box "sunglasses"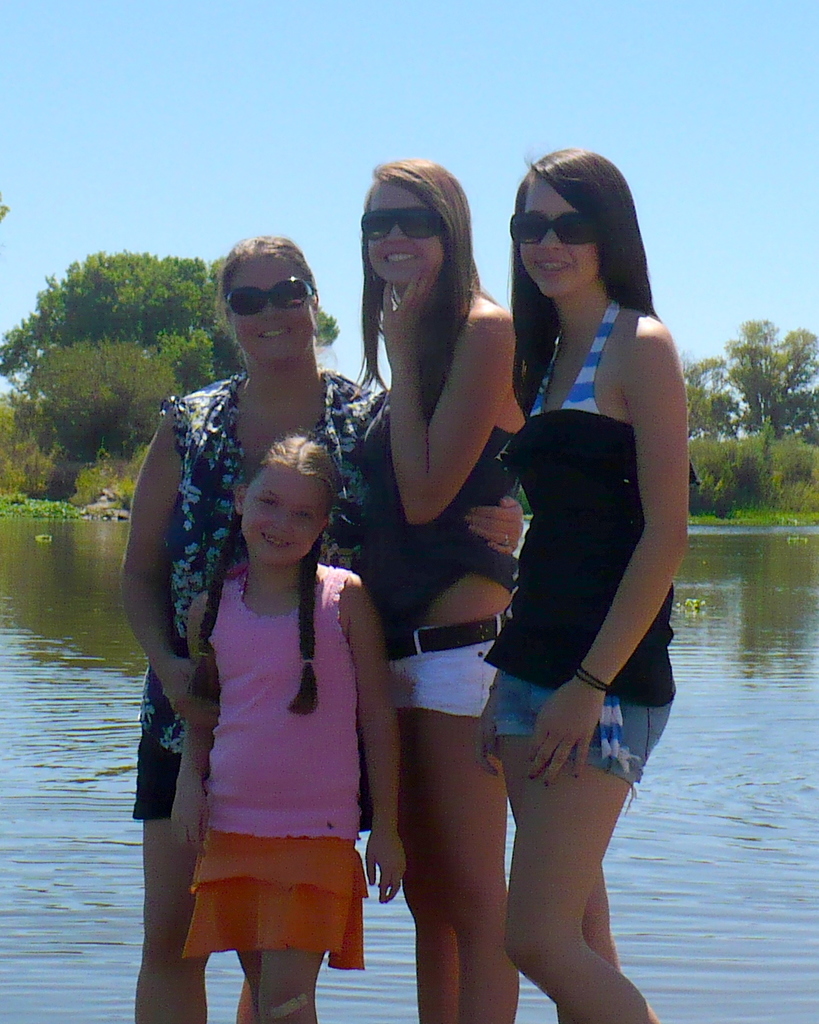
{"left": 508, "top": 216, "right": 598, "bottom": 252}
